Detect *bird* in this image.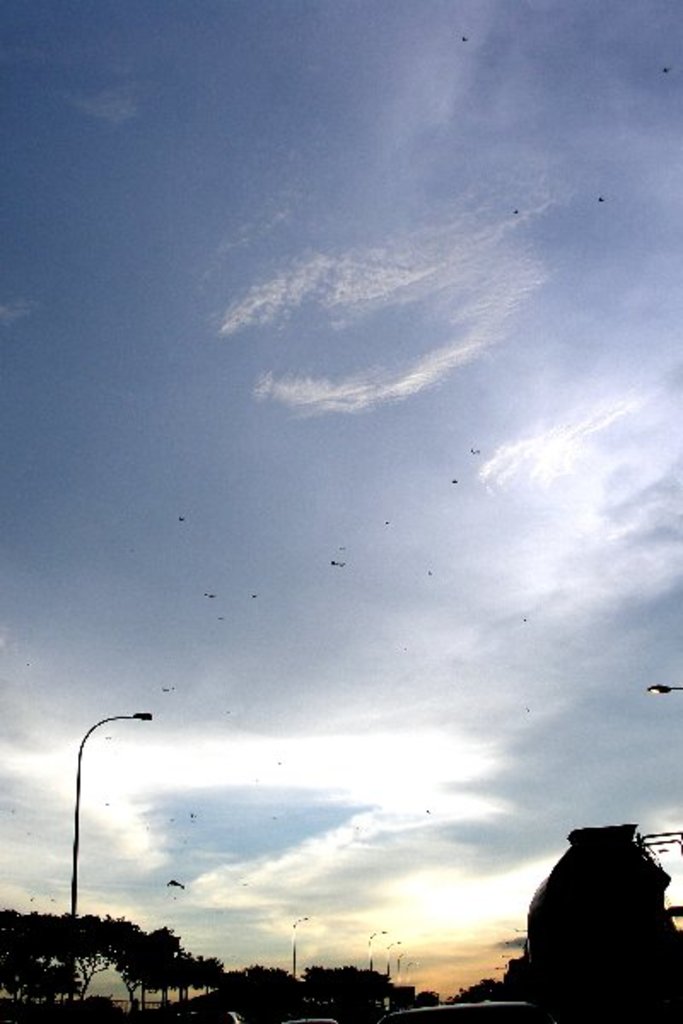
Detection: (522, 614, 528, 625).
